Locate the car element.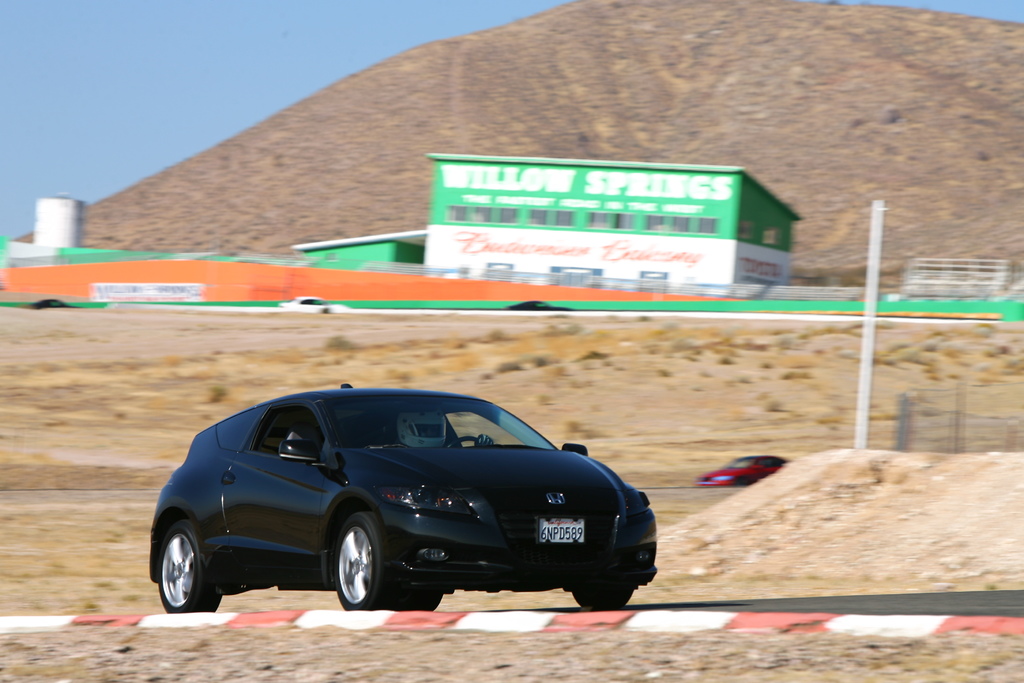
Element bbox: bbox=(275, 294, 340, 319).
